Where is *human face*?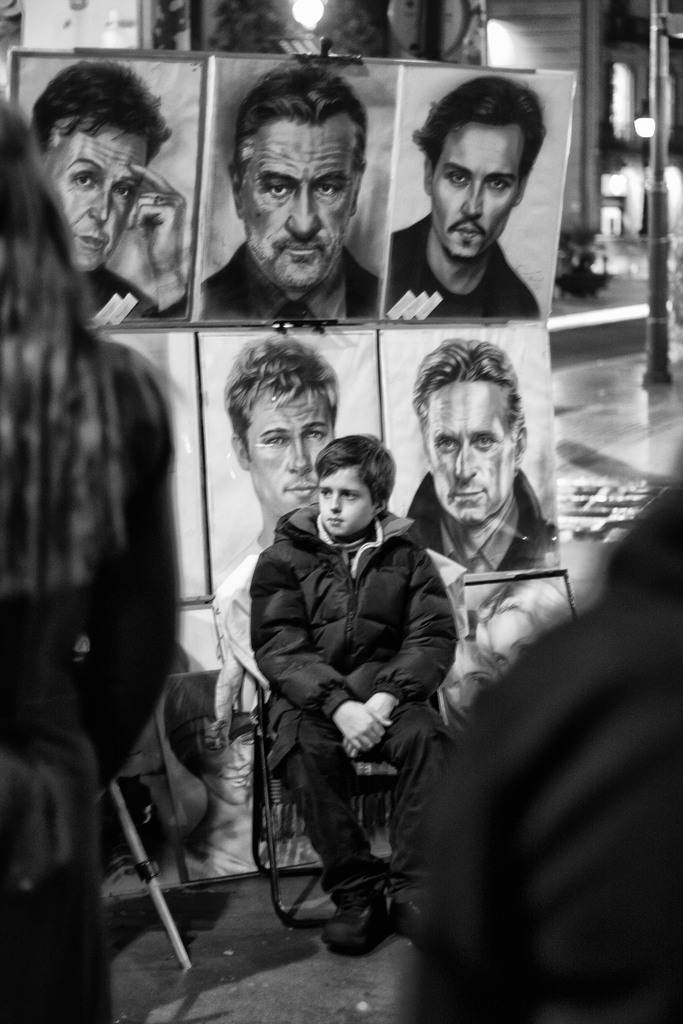
Rect(315, 465, 370, 529).
